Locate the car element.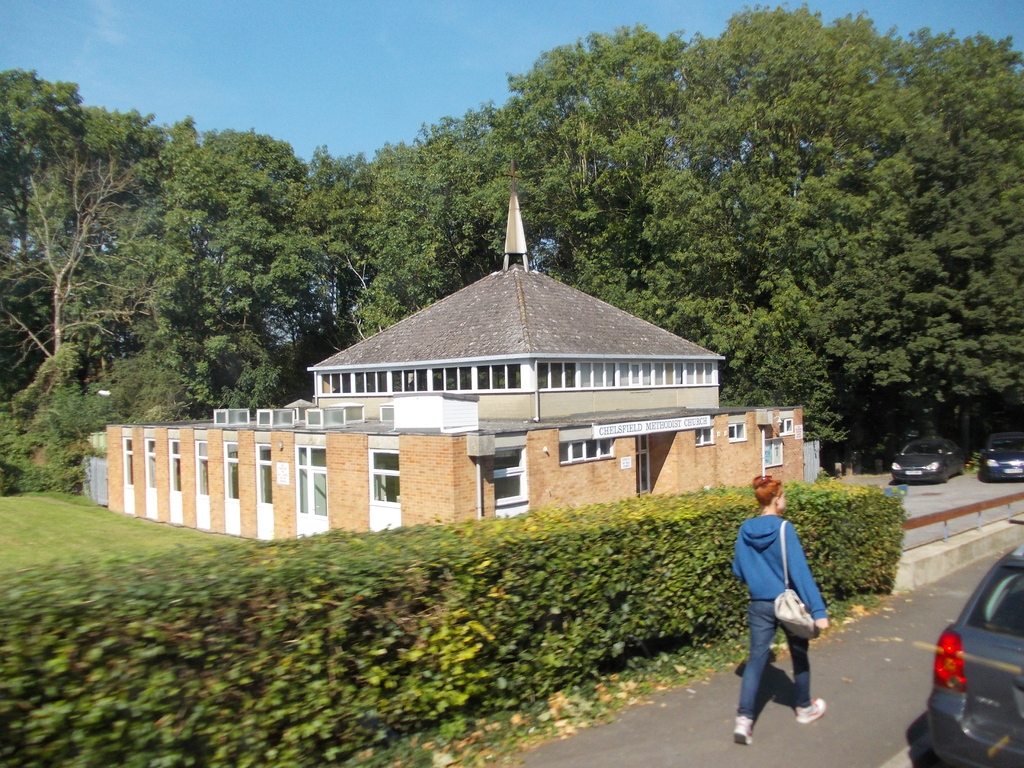
Element bbox: [left=886, top=428, right=963, bottom=490].
